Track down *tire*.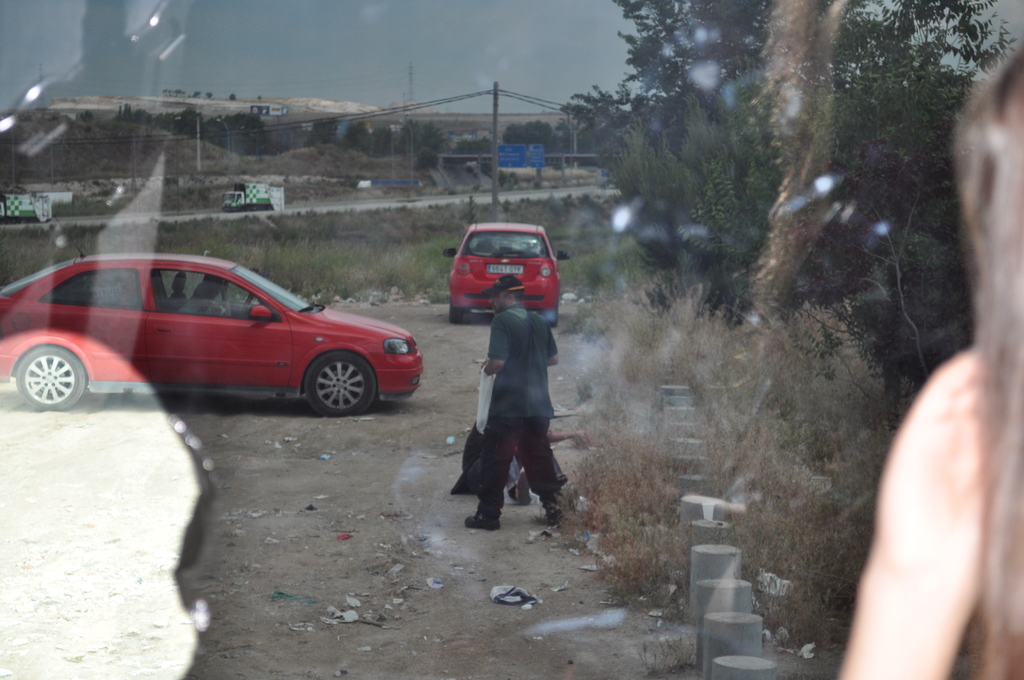
Tracked to 4:328:90:415.
